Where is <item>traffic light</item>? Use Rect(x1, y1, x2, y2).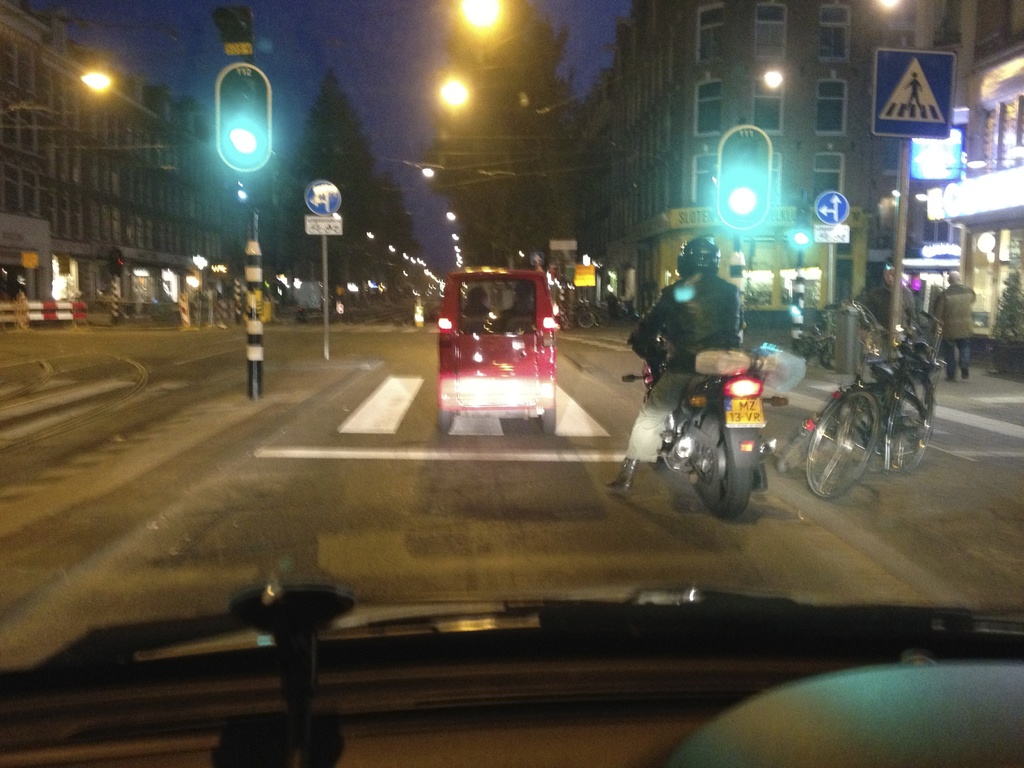
Rect(789, 204, 809, 248).
